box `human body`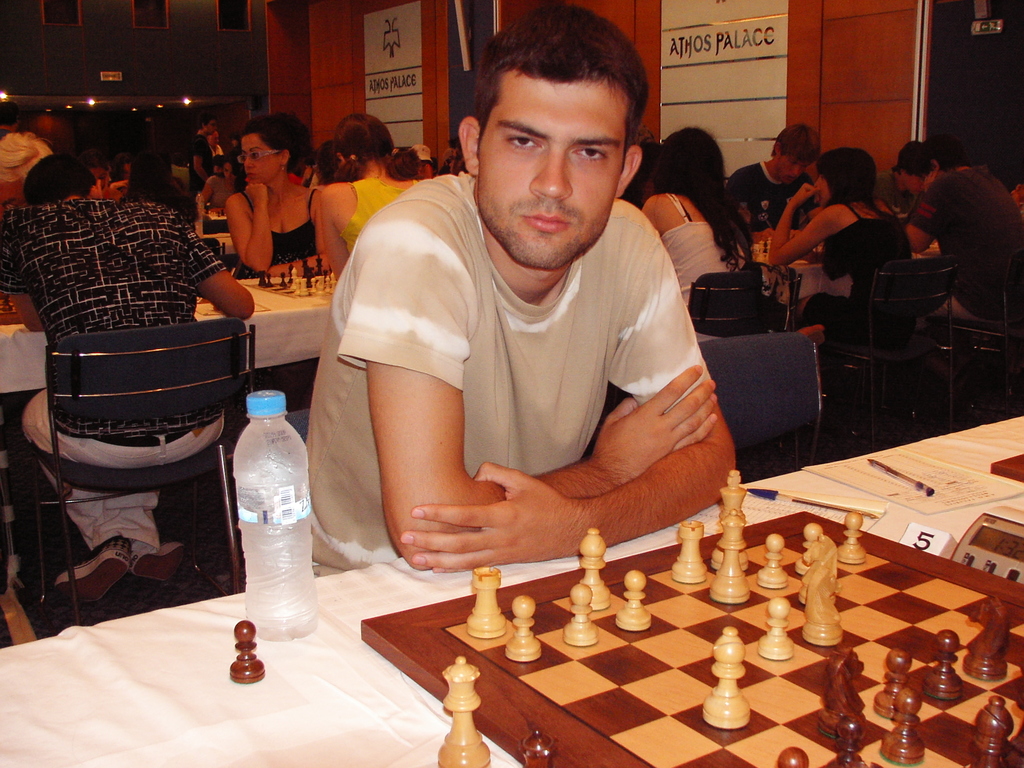
(33,148,94,207)
